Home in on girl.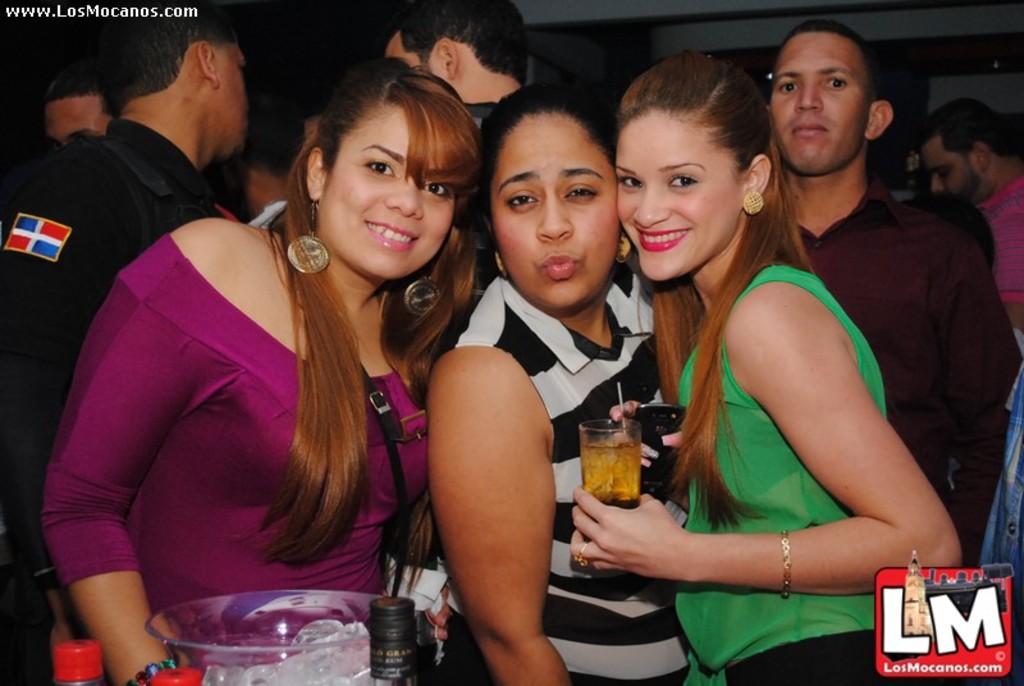
Homed in at [44,54,481,685].
